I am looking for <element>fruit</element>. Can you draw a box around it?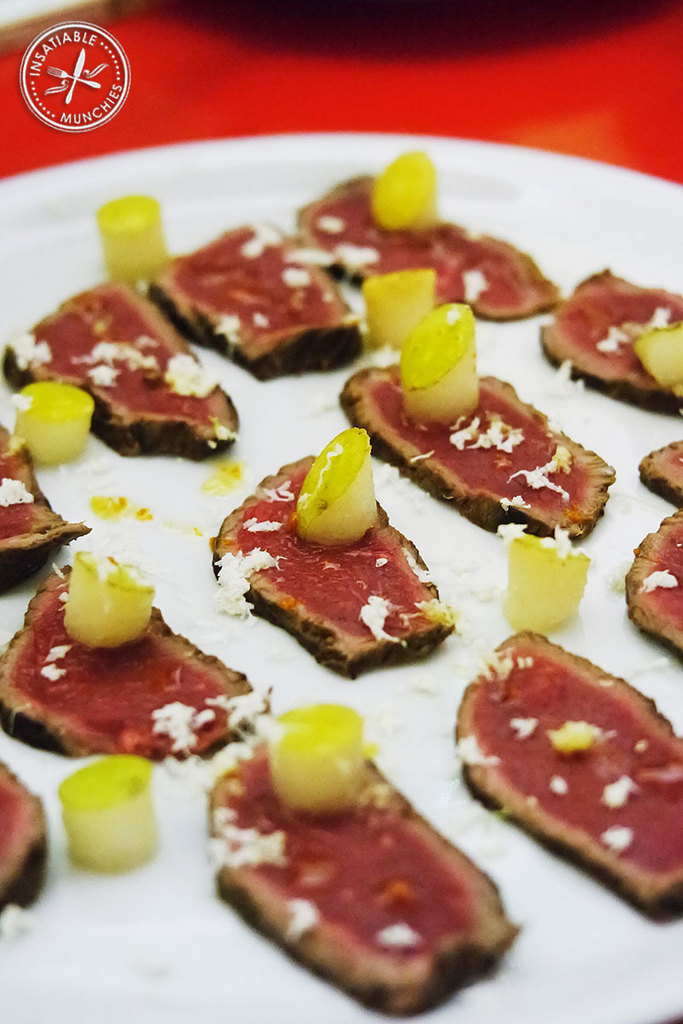
Sure, the bounding box is crop(13, 384, 101, 463).
